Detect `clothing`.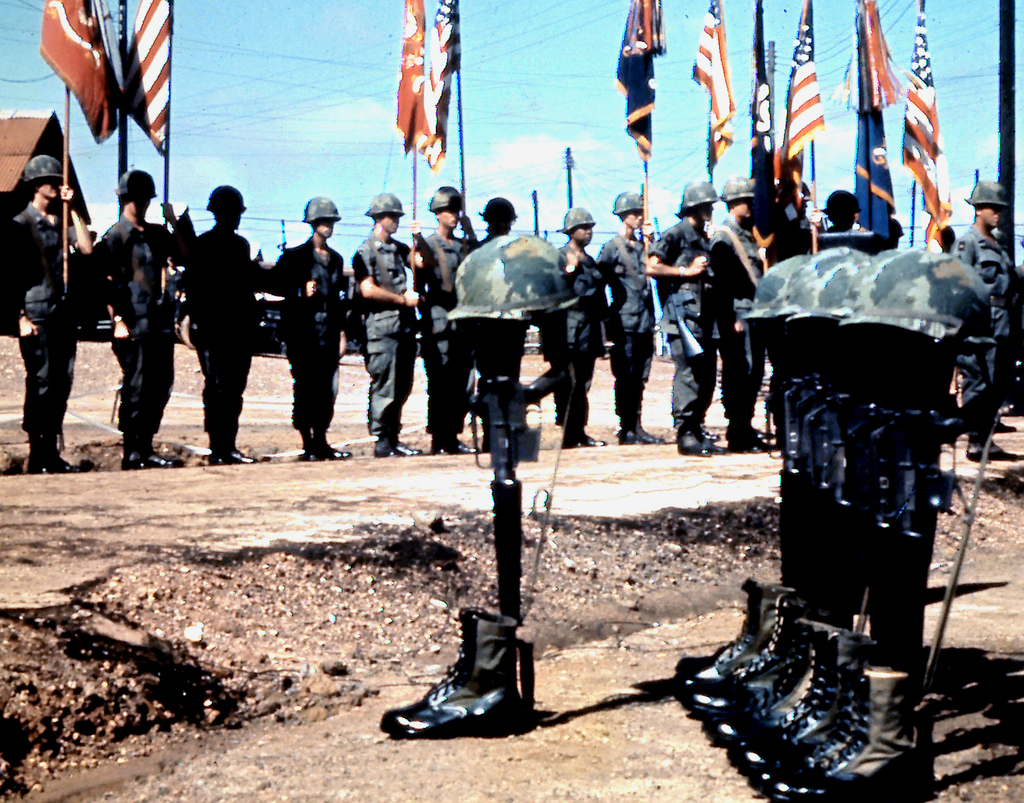
Detected at (708,223,765,412).
